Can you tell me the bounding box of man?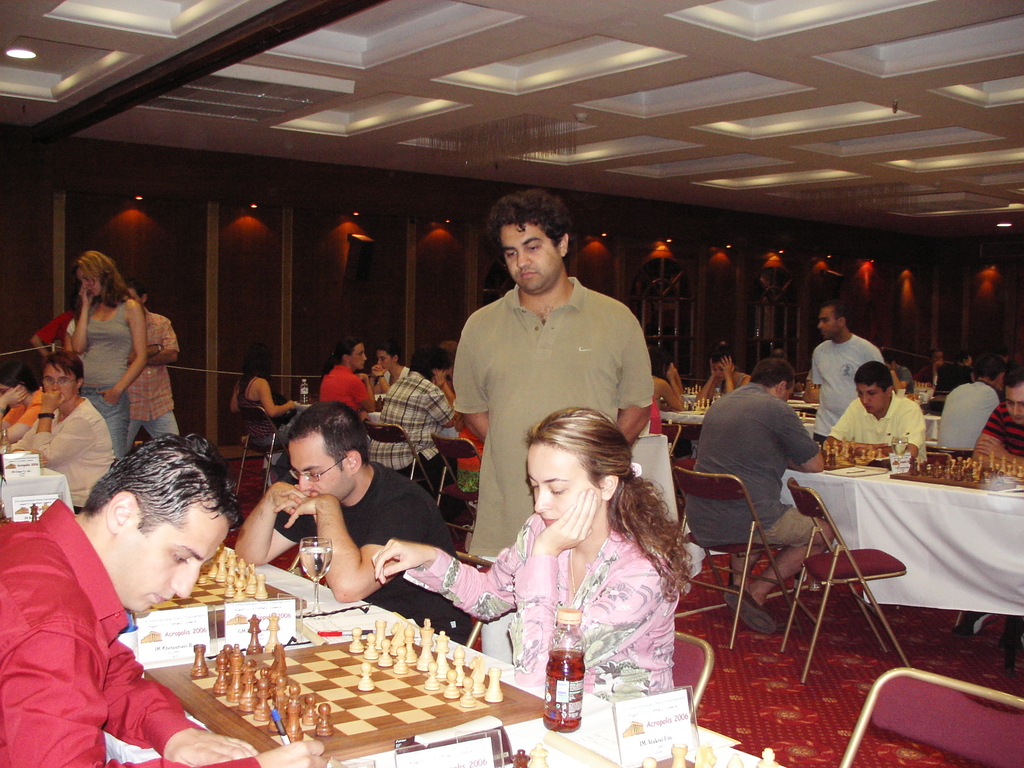
931:356:1012:445.
